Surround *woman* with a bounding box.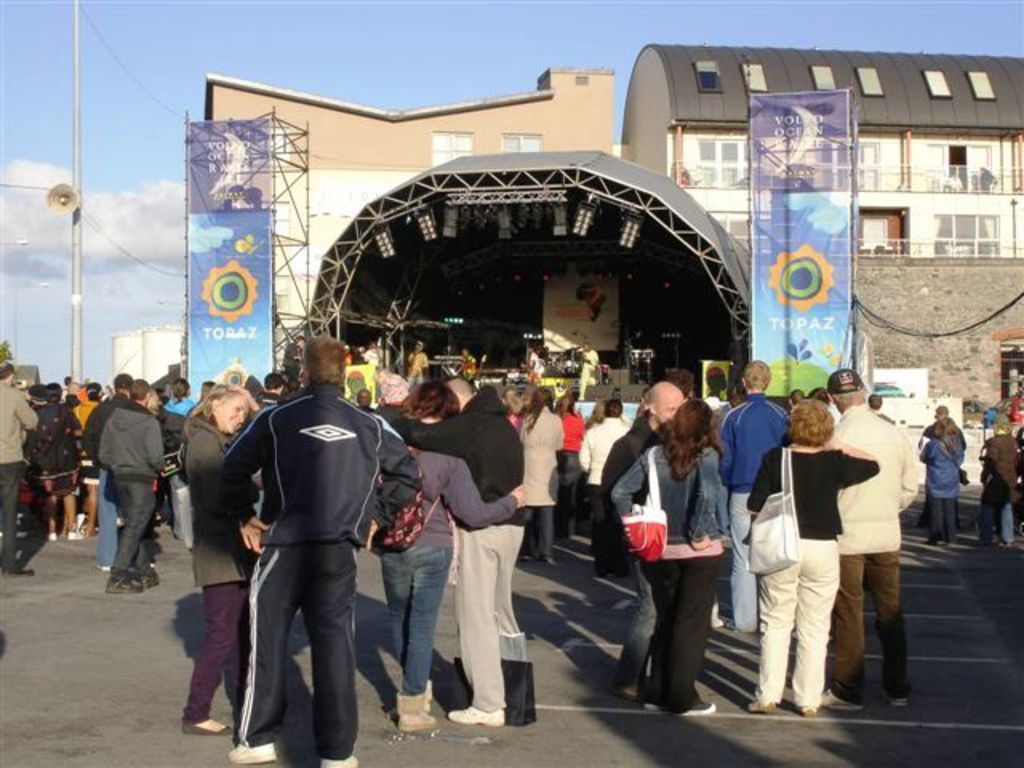
(605,386,725,723).
